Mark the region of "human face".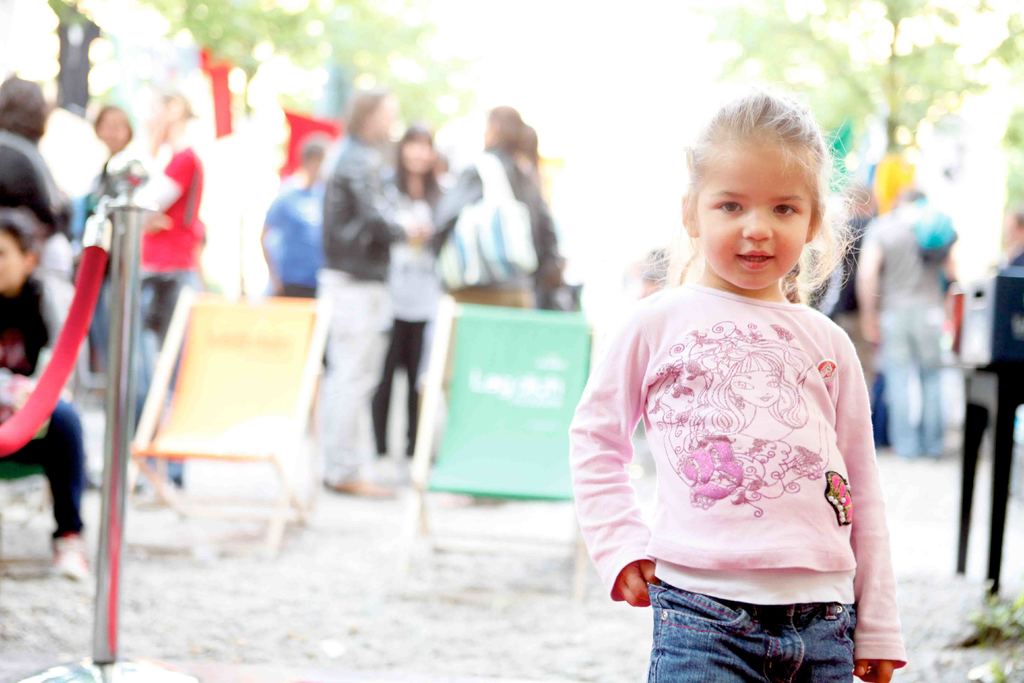
Region: left=99, top=105, right=129, bottom=155.
